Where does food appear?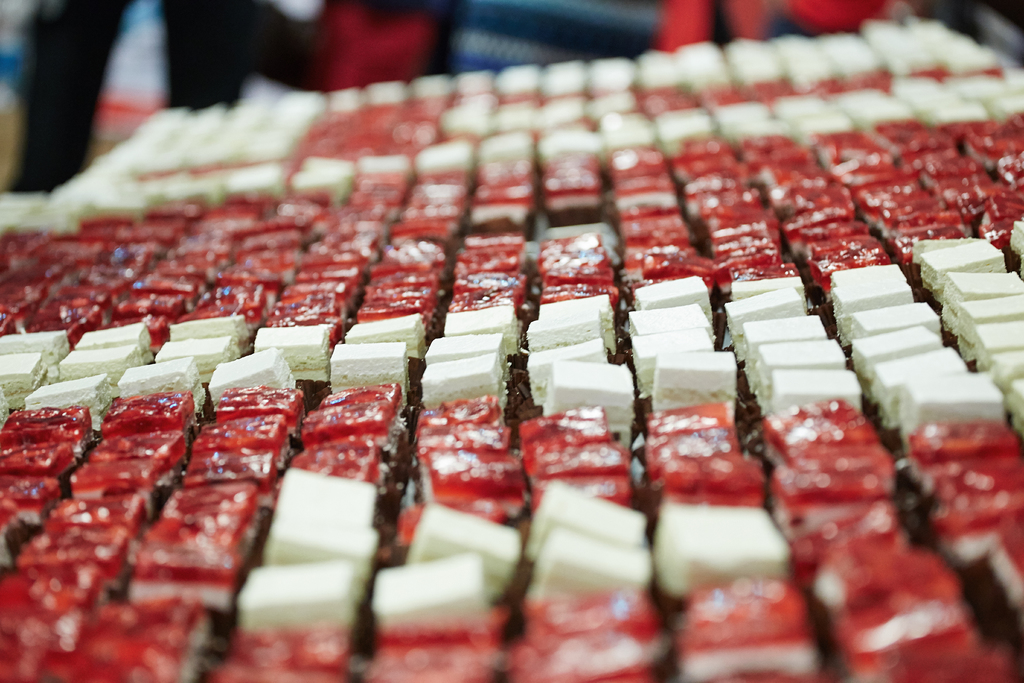
Appears at 253:323:331:386.
